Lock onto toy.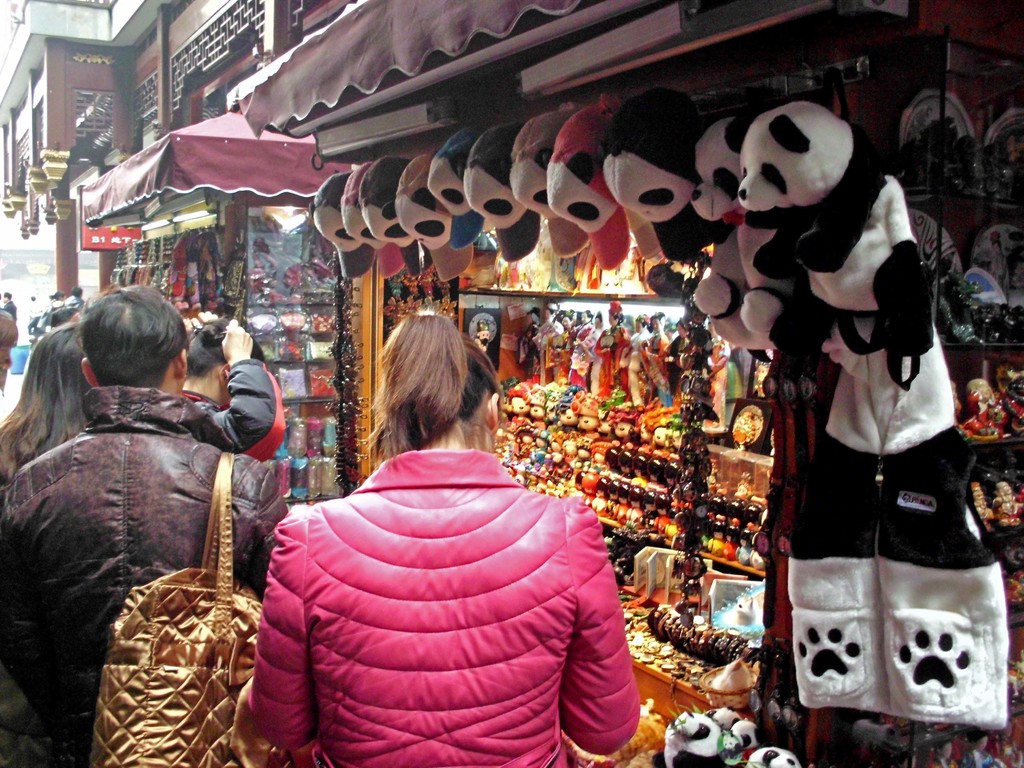
Locked: (x1=339, y1=154, x2=372, y2=268).
